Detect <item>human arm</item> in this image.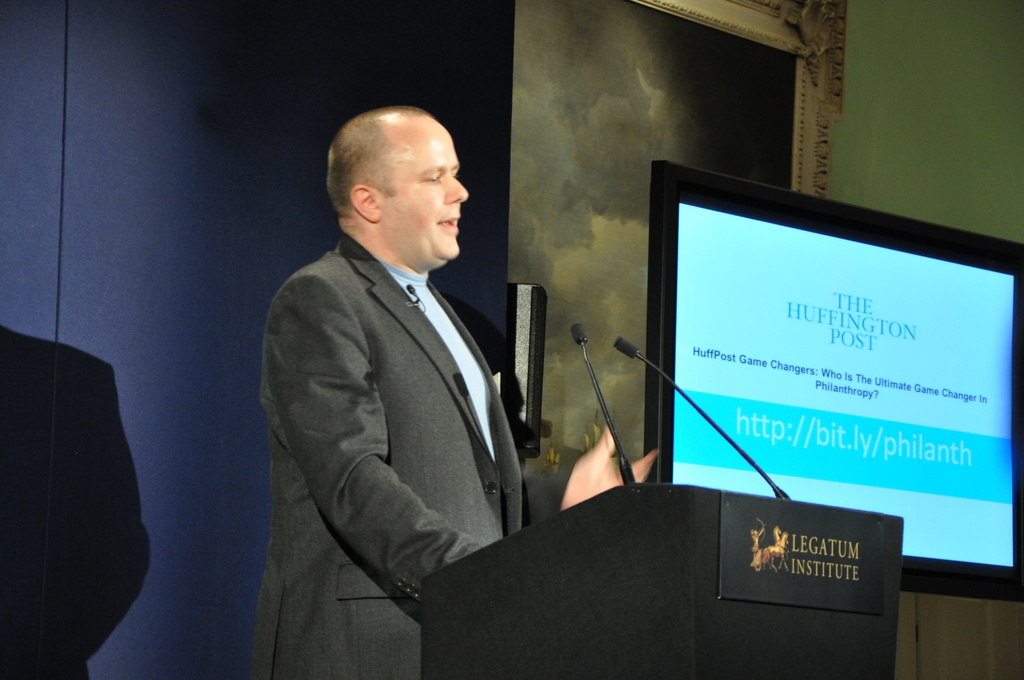
Detection: [277, 273, 486, 602].
